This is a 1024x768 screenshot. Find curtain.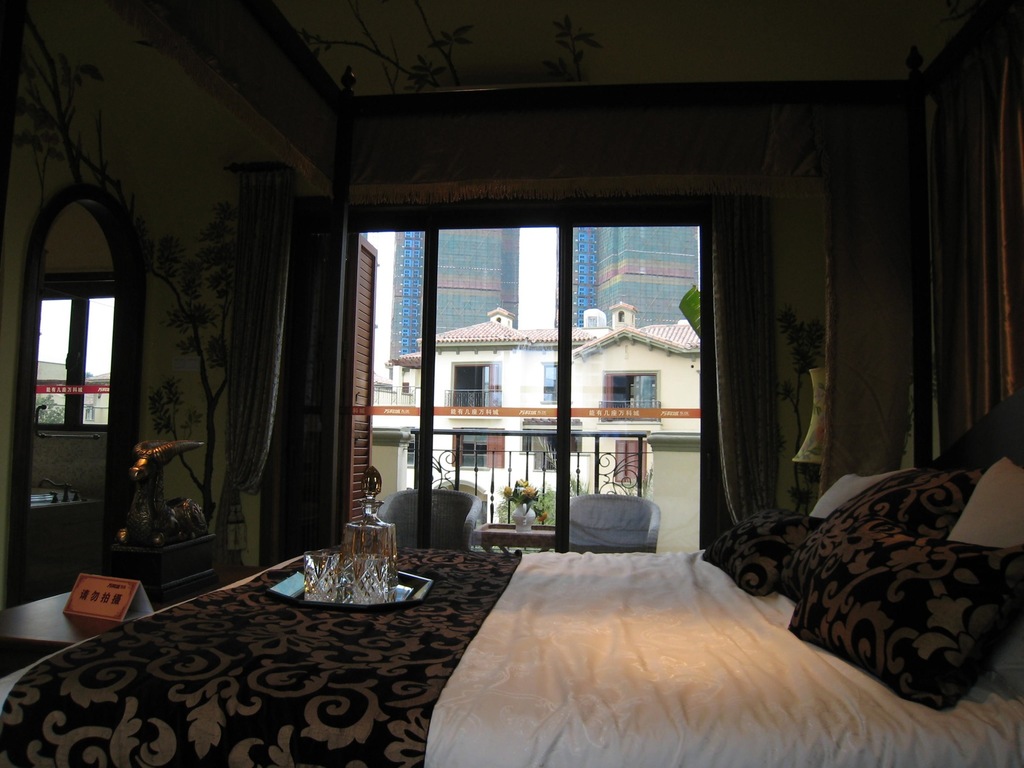
Bounding box: [left=938, top=0, right=1023, bottom=463].
